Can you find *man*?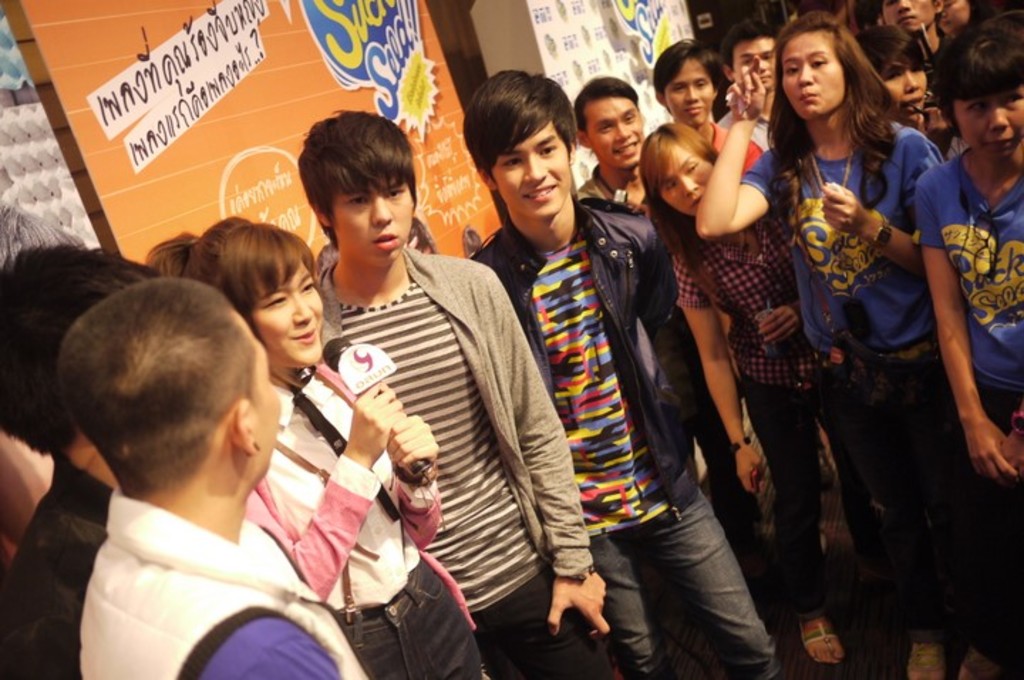
Yes, bounding box: box(582, 78, 653, 211).
